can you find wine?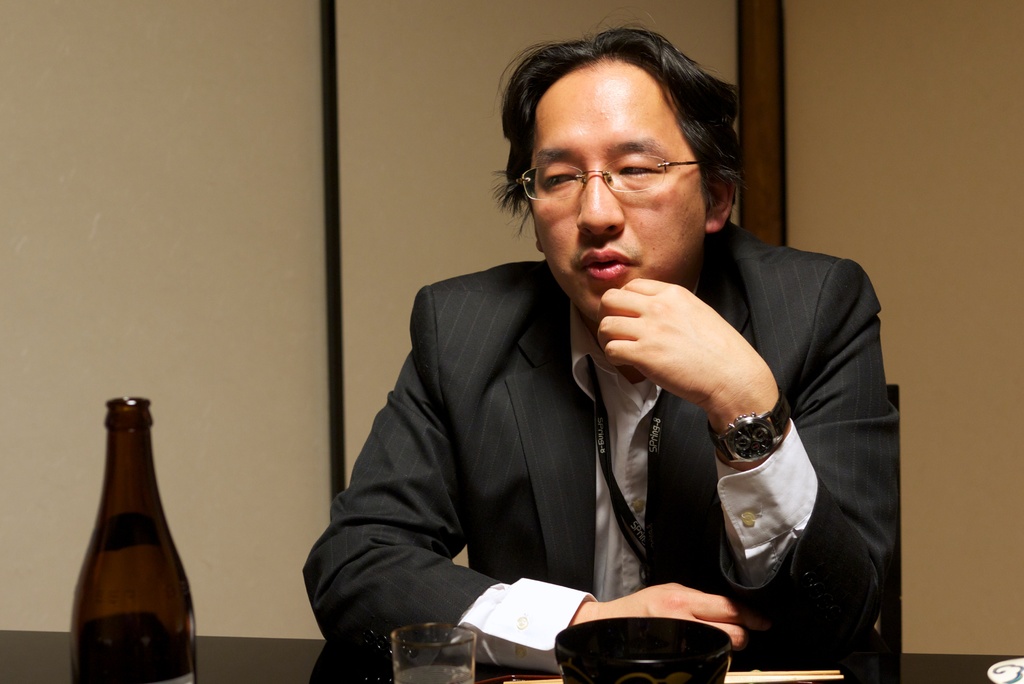
Yes, bounding box: select_region(61, 396, 200, 683).
